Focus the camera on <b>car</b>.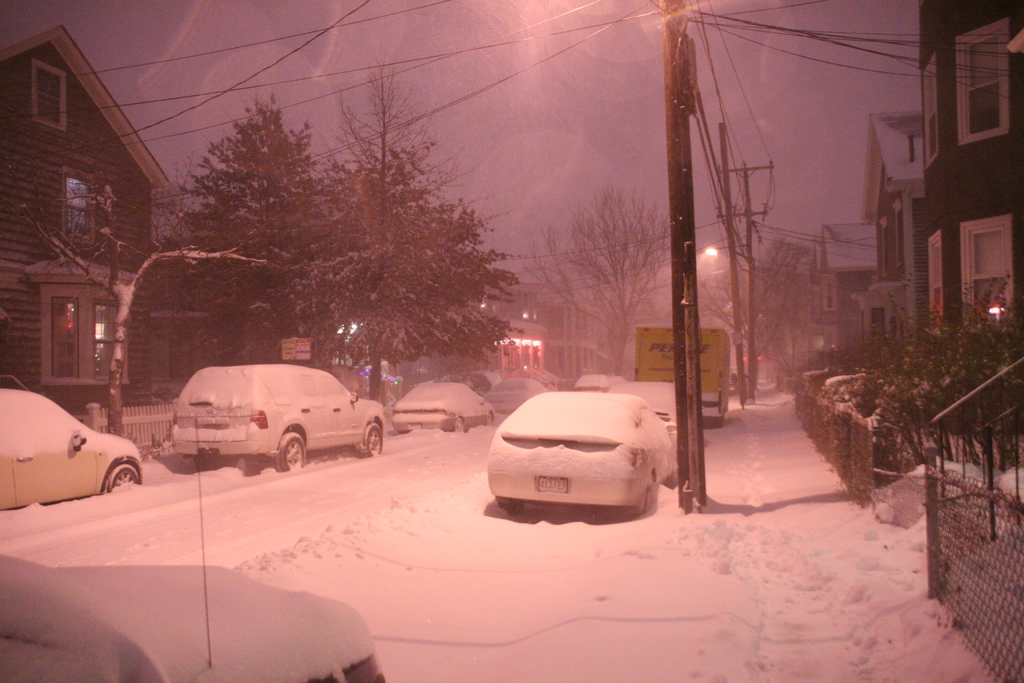
Focus region: (x1=484, y1=377, x2=548, y2=413).
